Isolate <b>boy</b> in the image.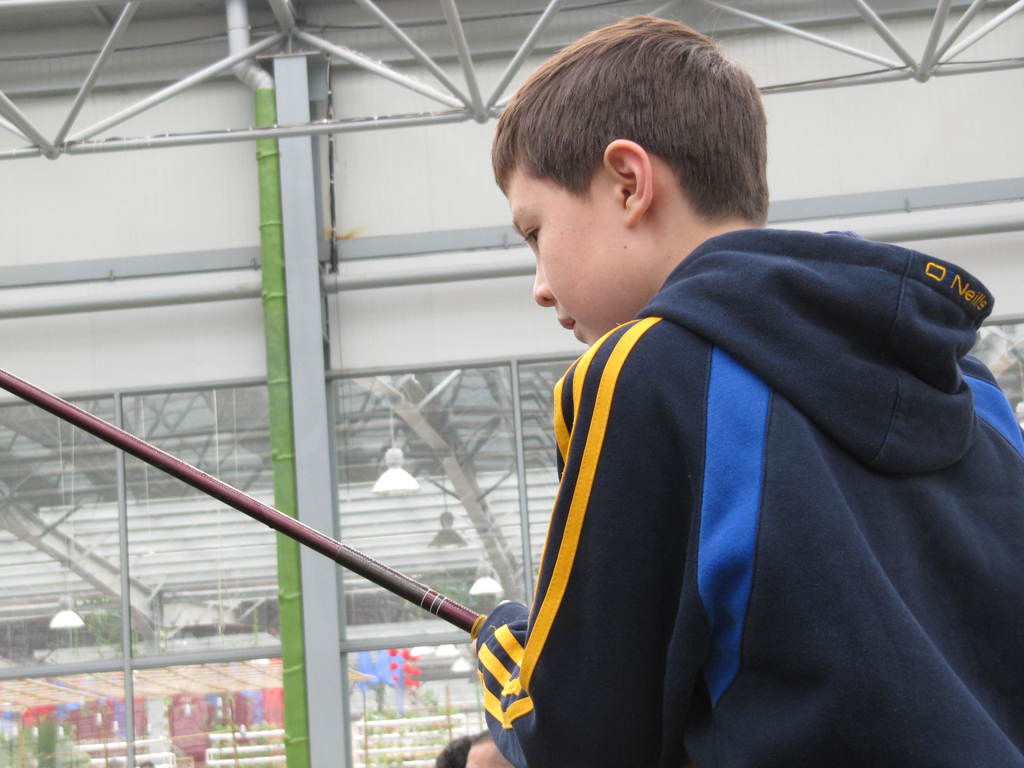
Isolated region: bbox(429, 11, 1023, 767).
